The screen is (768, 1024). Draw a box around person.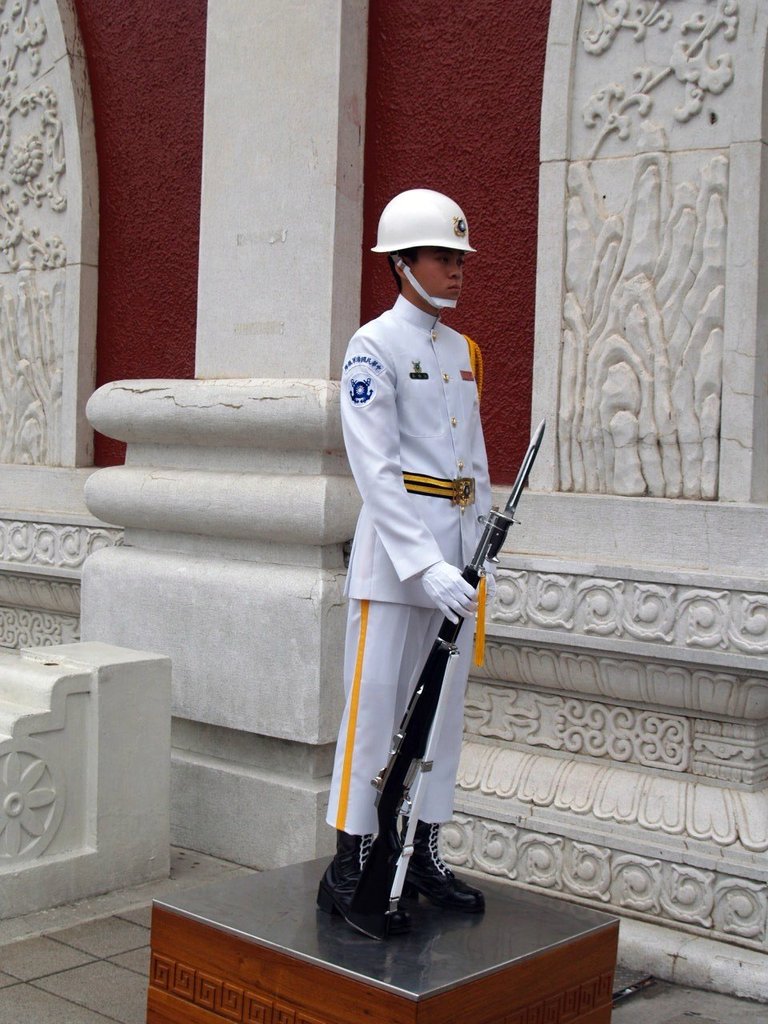
bbox(319, 236, 536, 955).
